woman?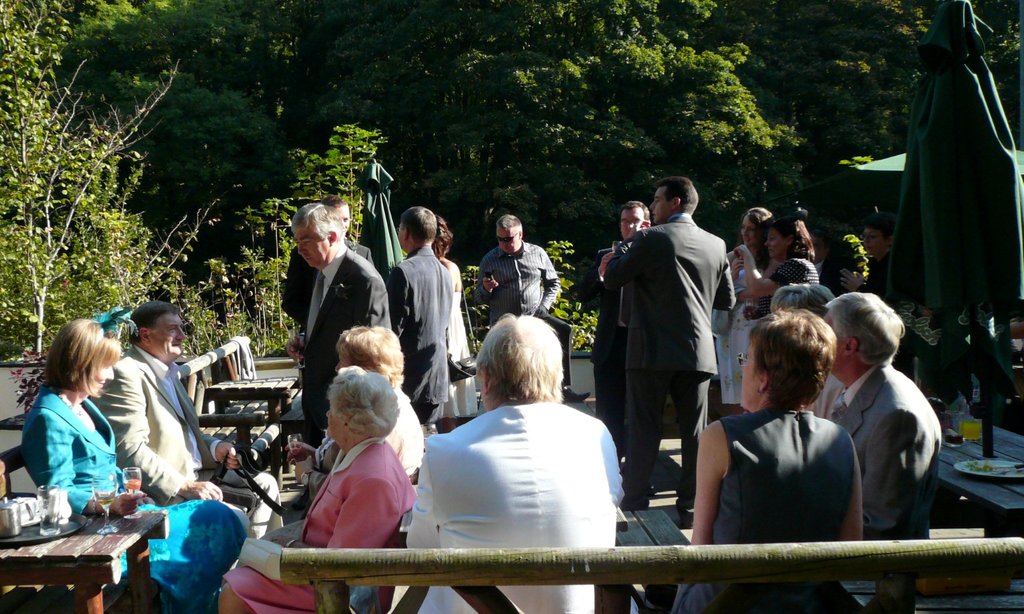
{"x1": 713, "y1": 202, "x2": 777, "y2": 411}
